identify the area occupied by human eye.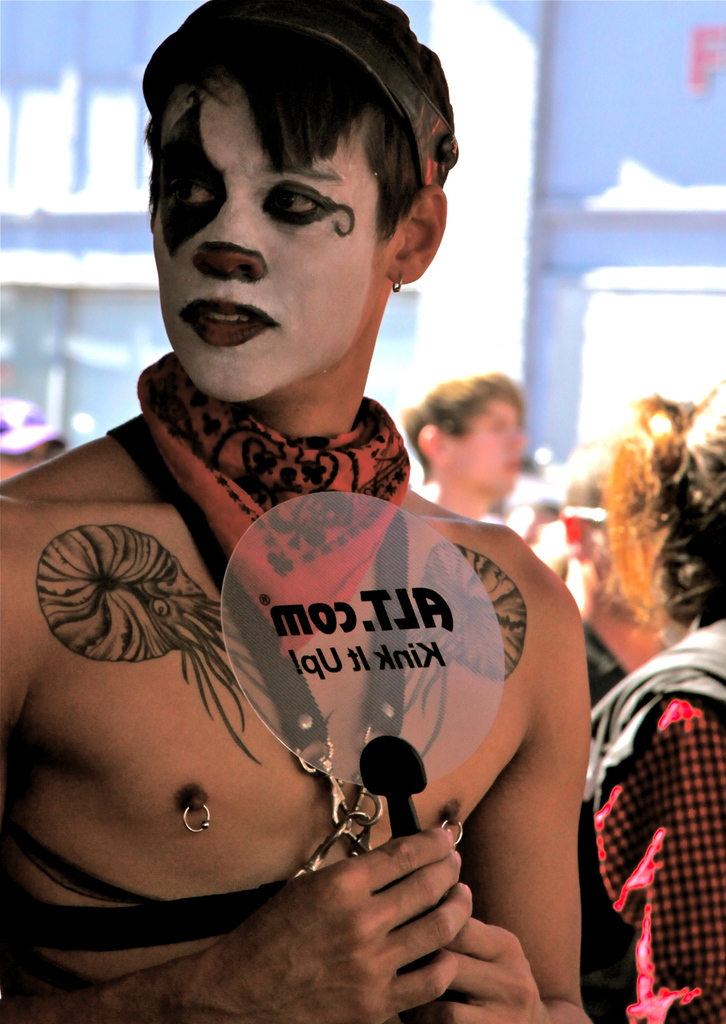
Area: [258,181,334,230].
